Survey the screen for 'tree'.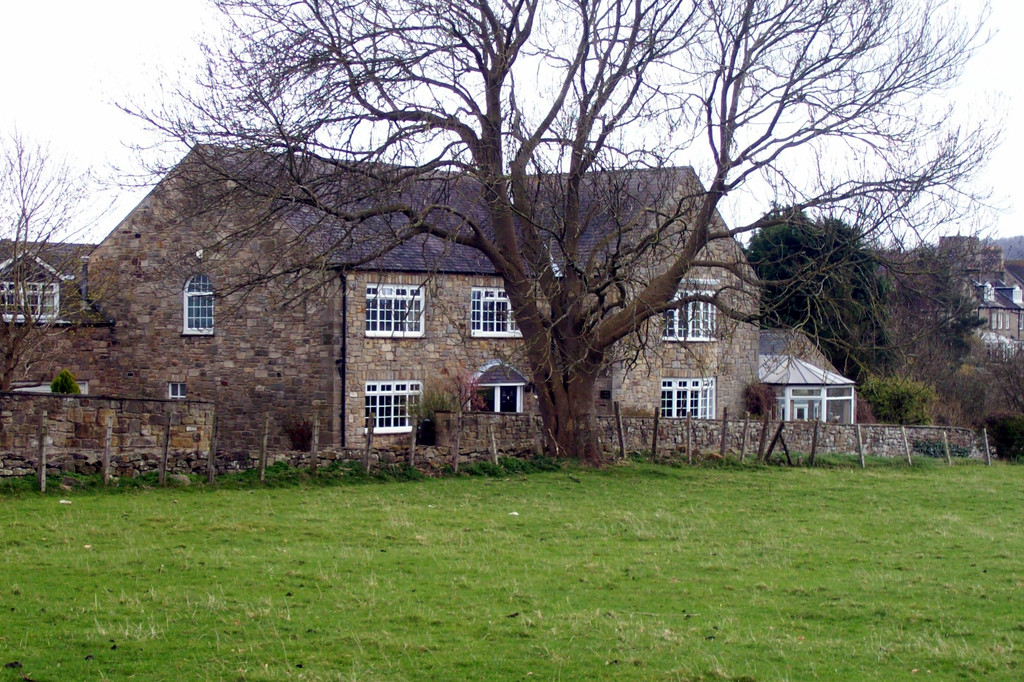
Survey found: bbox=[0, 129, 121, 392].
